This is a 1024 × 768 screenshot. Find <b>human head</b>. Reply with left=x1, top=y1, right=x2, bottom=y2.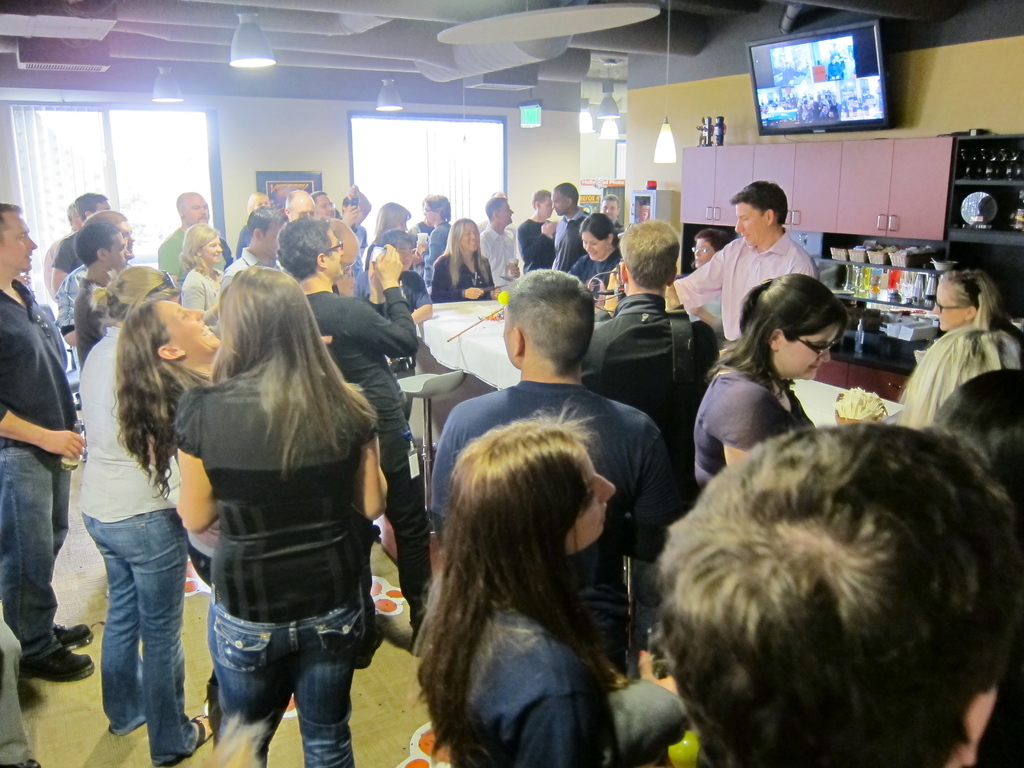
left=451, top=417, right=620, bottom=560.
